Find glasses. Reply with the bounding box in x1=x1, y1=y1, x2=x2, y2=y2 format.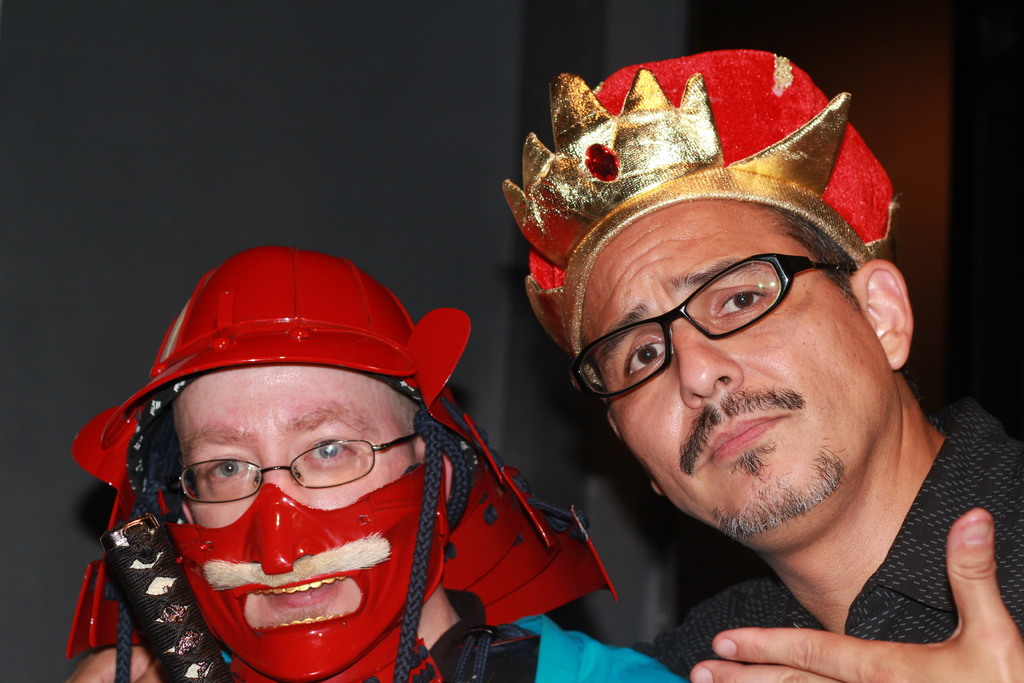
x1=578, y1=259, x2=865, y2=361.
